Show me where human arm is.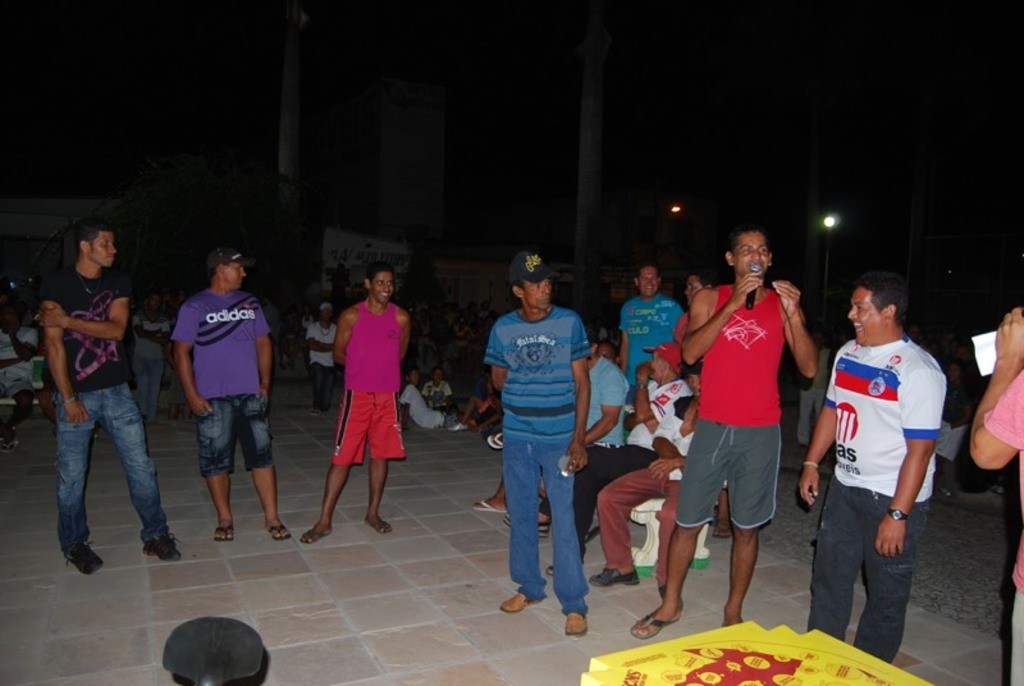
human arm is at BBox(399, 390, 411, 425).
